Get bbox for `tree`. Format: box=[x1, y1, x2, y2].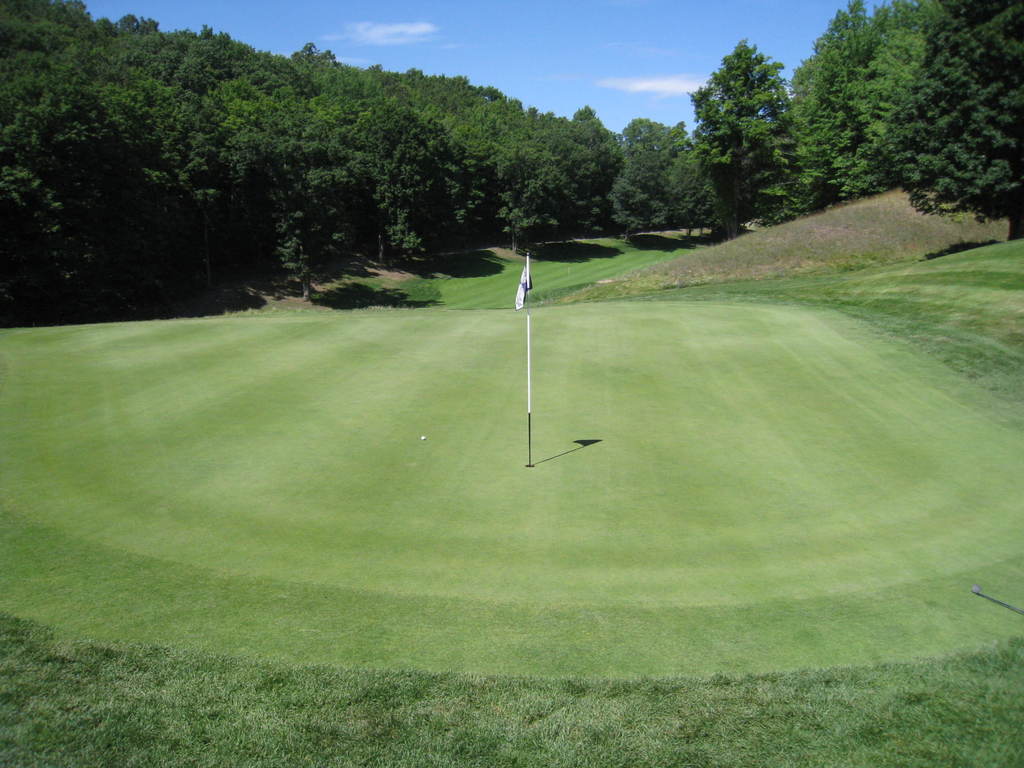
box=[792, 6, 935, 186].
